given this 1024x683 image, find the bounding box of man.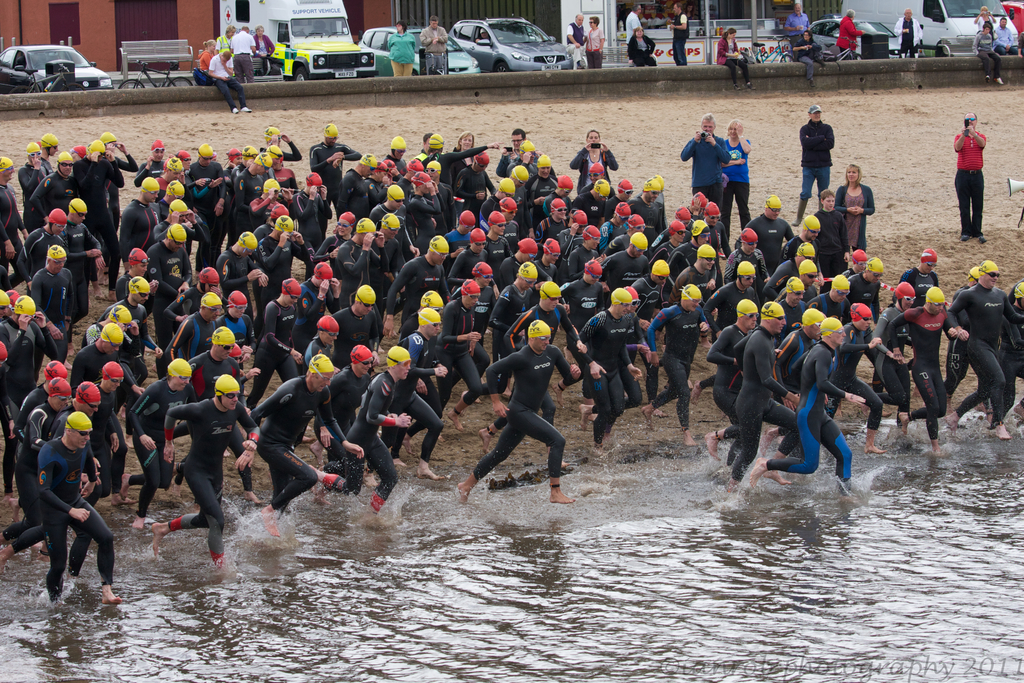
{"left": 579, "top": 167, "right": 609, "bottom": 197}.
